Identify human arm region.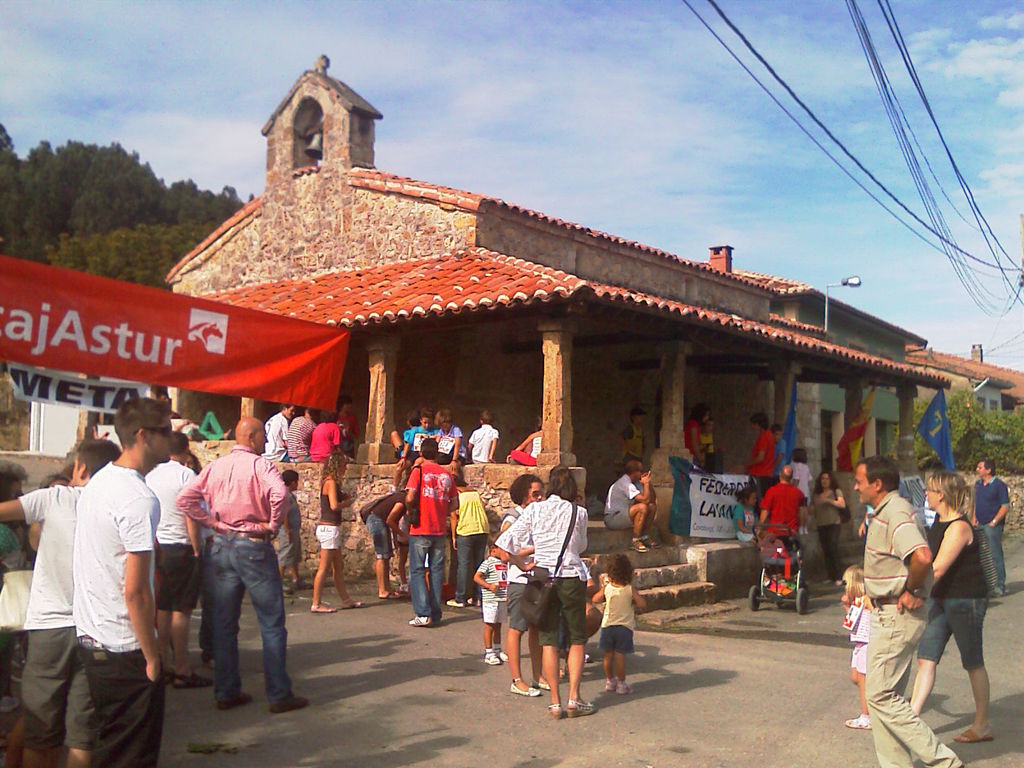
Region: <region>744, 428, 769, 466</region>.
